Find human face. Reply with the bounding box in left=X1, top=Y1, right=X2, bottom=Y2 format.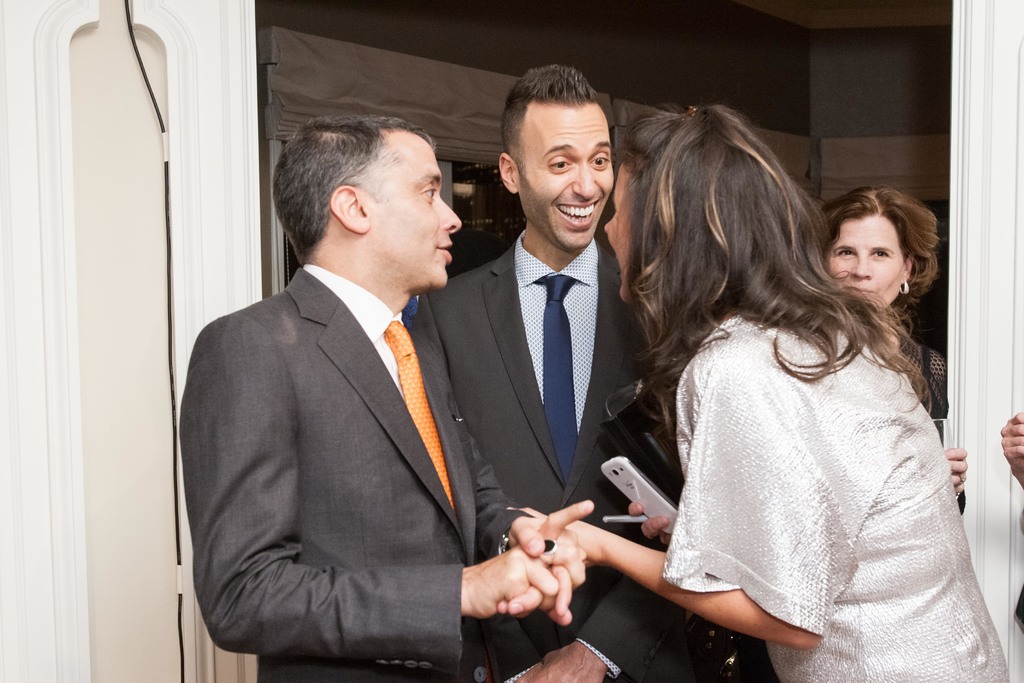
left=822, top=211, right=905, bottom=312.
